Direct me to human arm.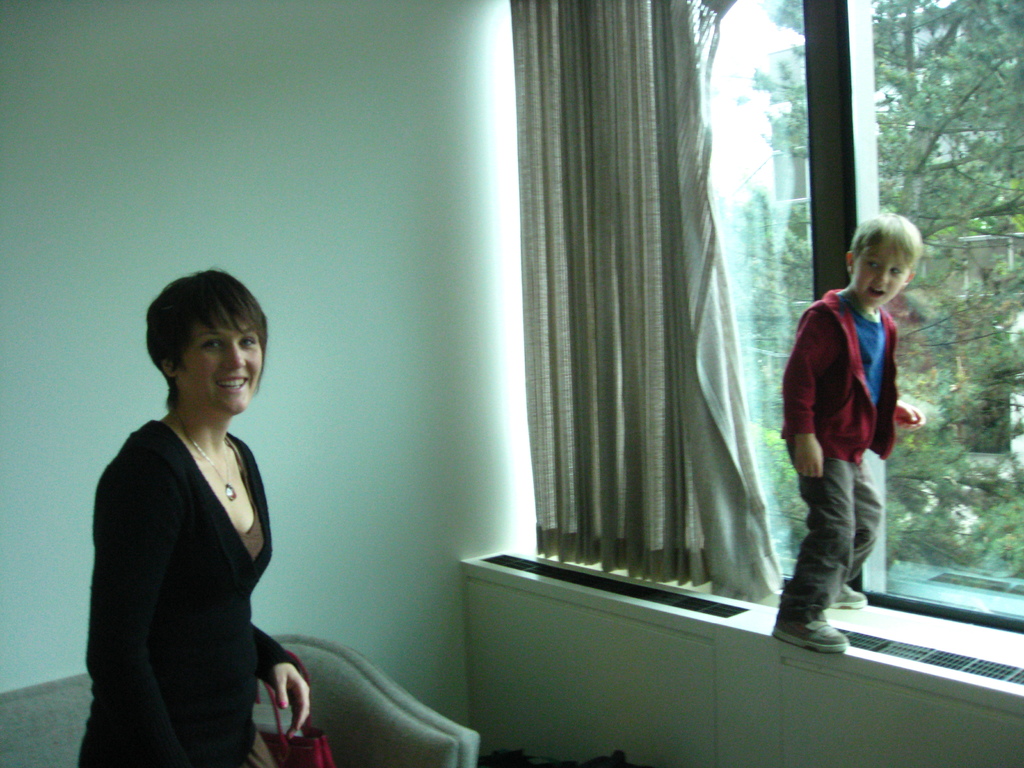
Direction: <region>892, 396, 928, 437</region>.
